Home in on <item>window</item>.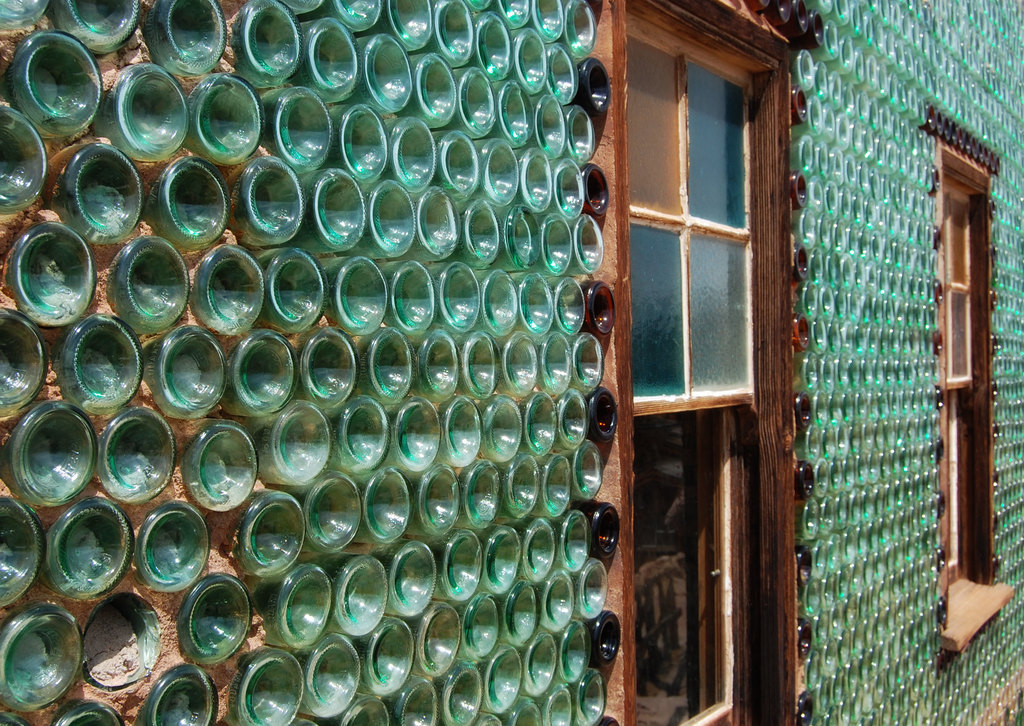
Homed in at [933,141,1016,657].
